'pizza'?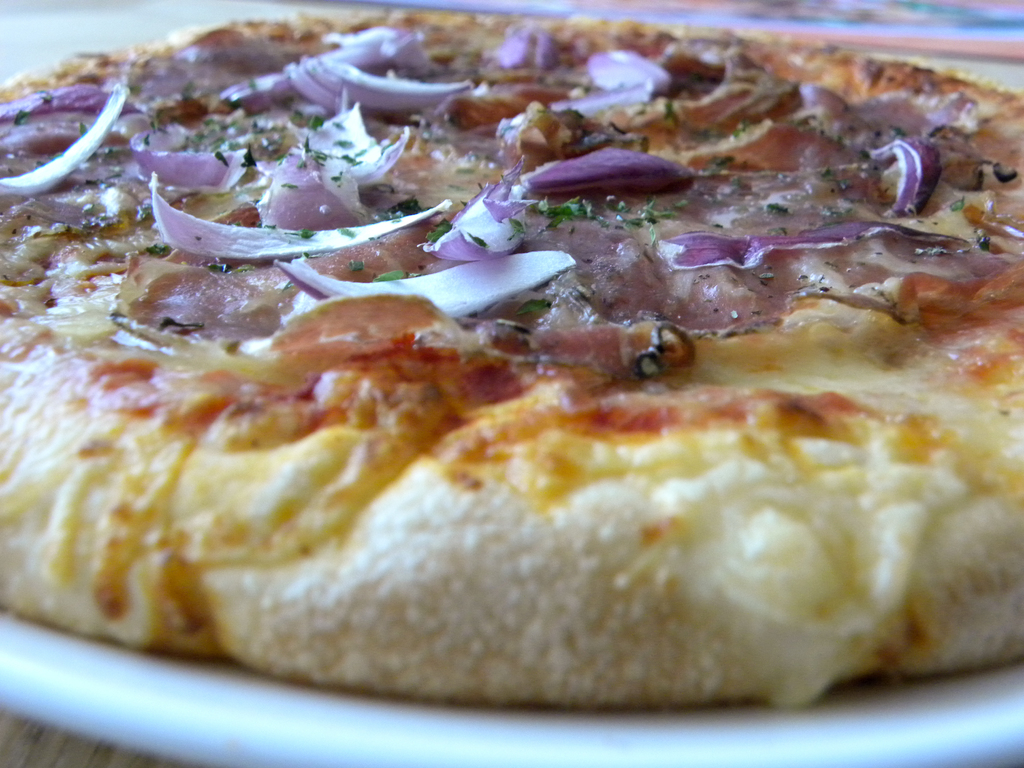
(left=0, top=1, right=1023, bottom=710)
